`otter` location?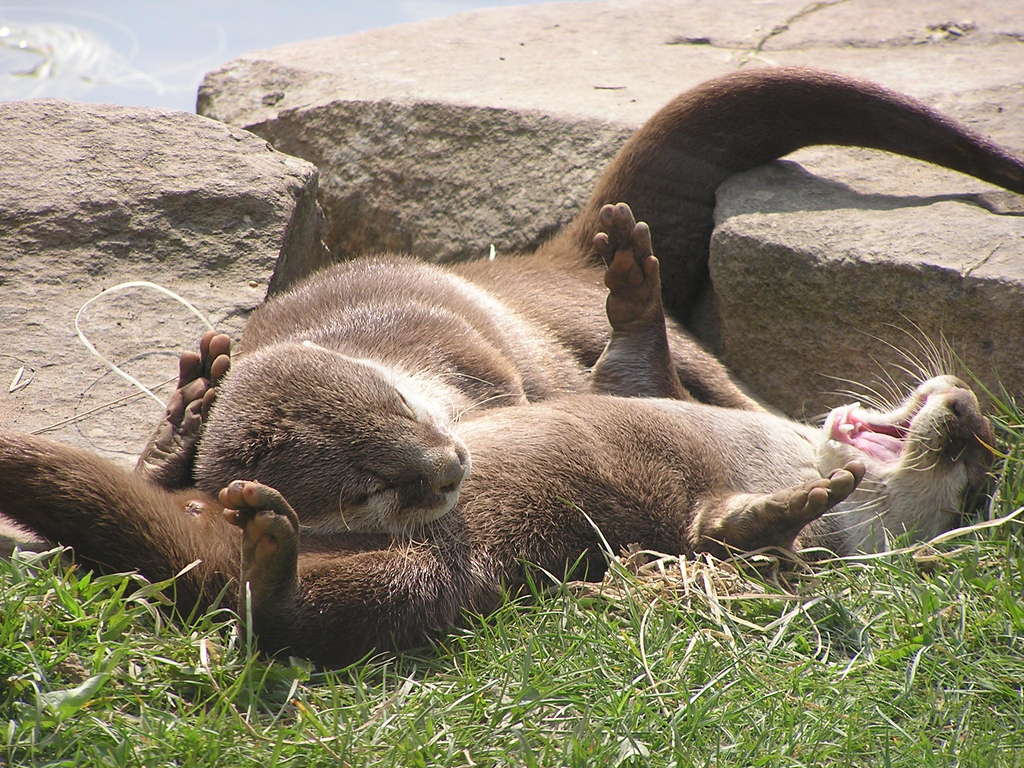
bbox=(0, 198, 996, 678)
